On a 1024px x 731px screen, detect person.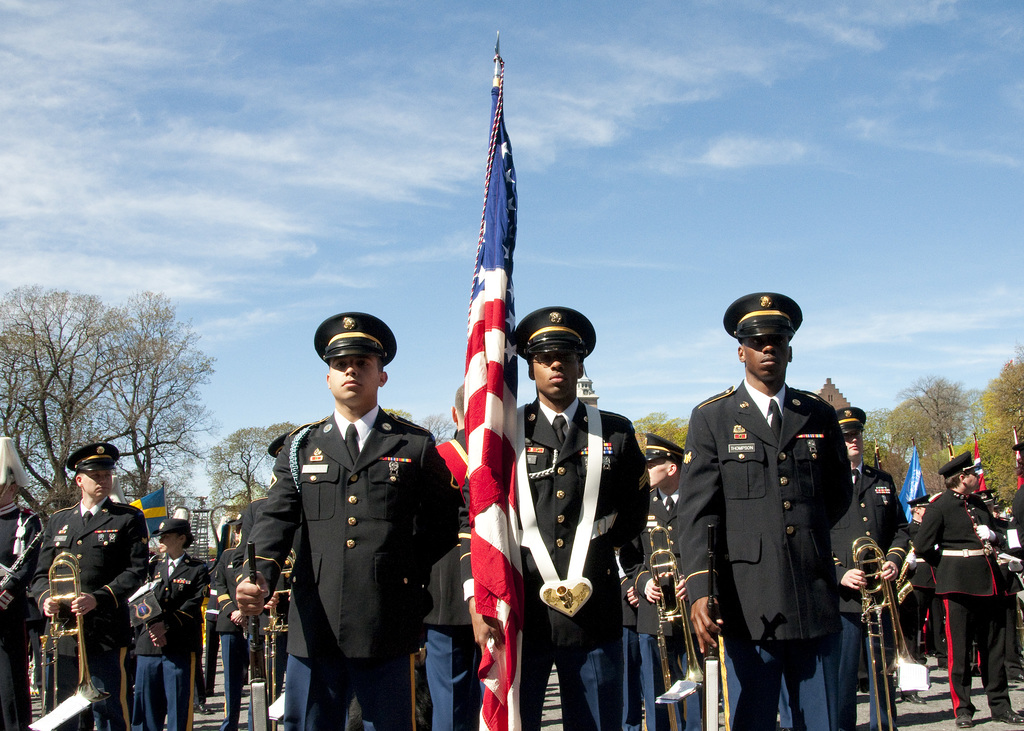
{"left": 234, "top": 307, "right": 489, "bottom": 730}.
